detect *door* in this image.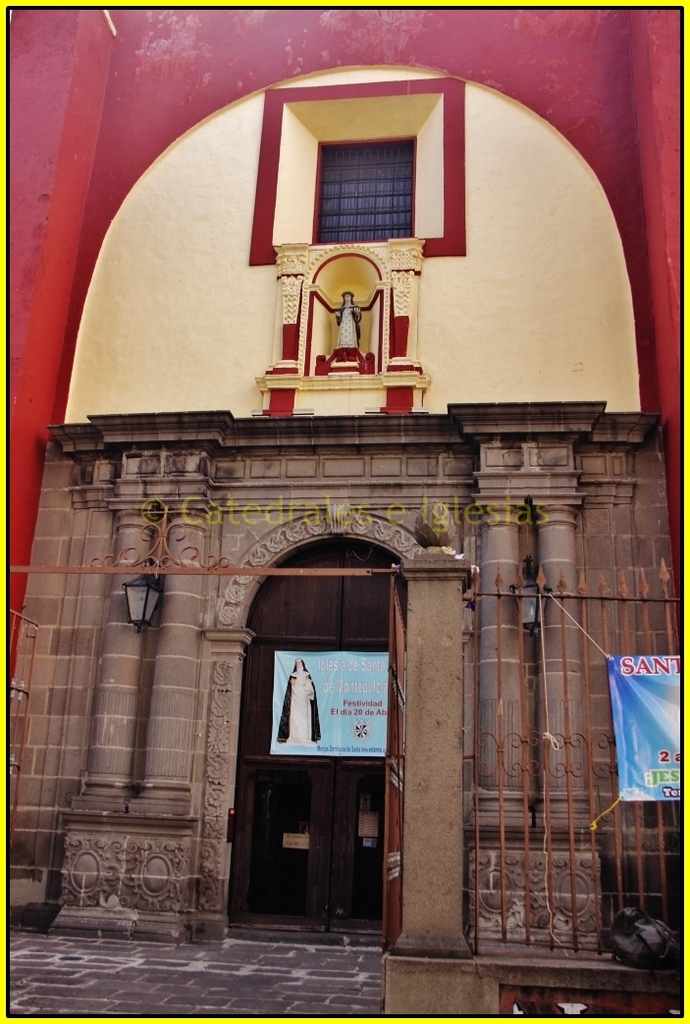
Detection: 243/526/413/941.
